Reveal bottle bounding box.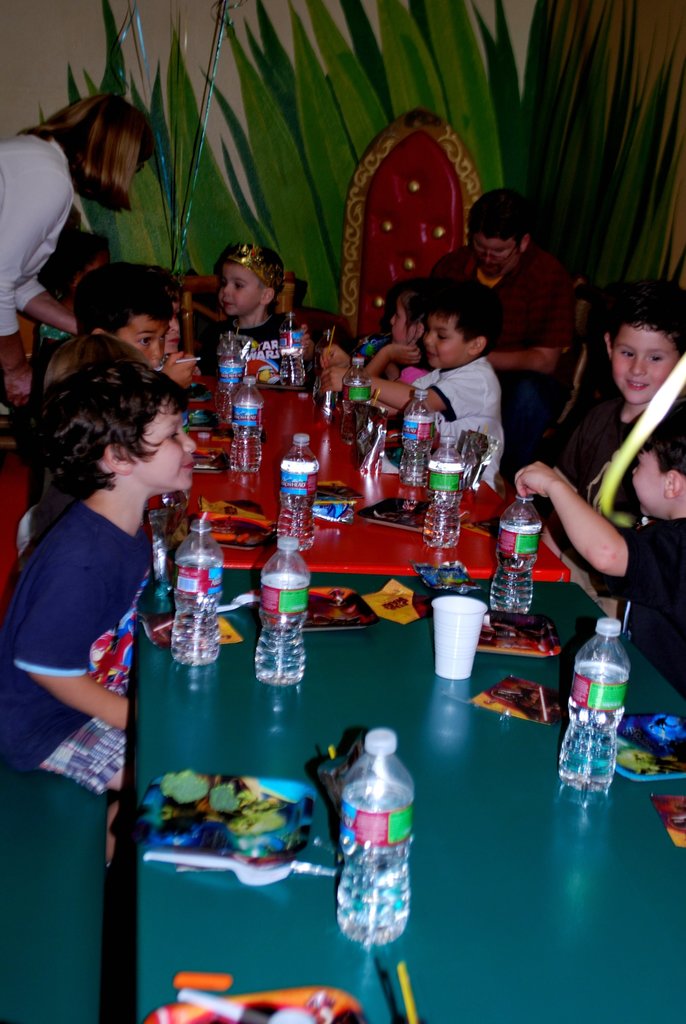
Revealed: [332,725,416,950].
